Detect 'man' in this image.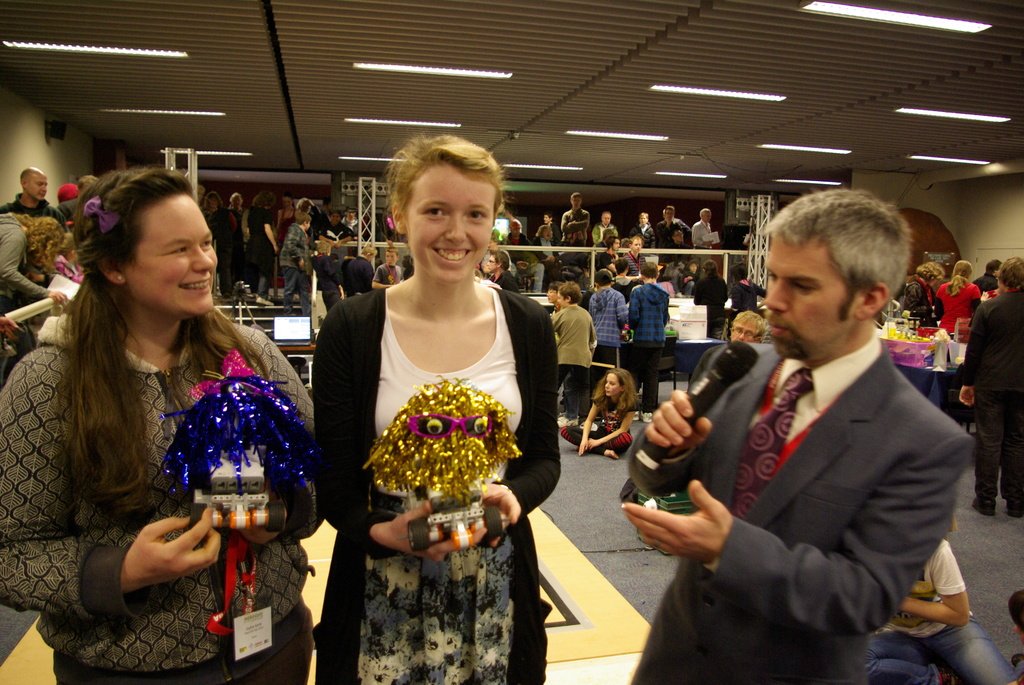
Detection: rect(973, 258, 1002, 297).
